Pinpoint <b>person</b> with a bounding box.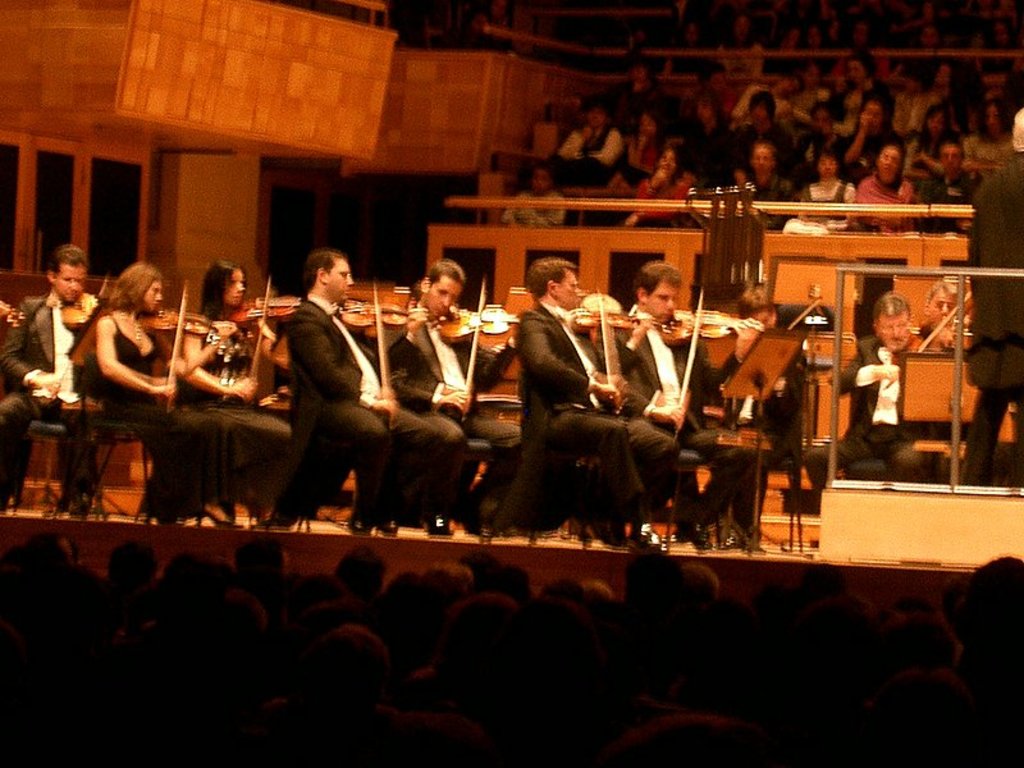
bbox(613, 257, 758, 548).
